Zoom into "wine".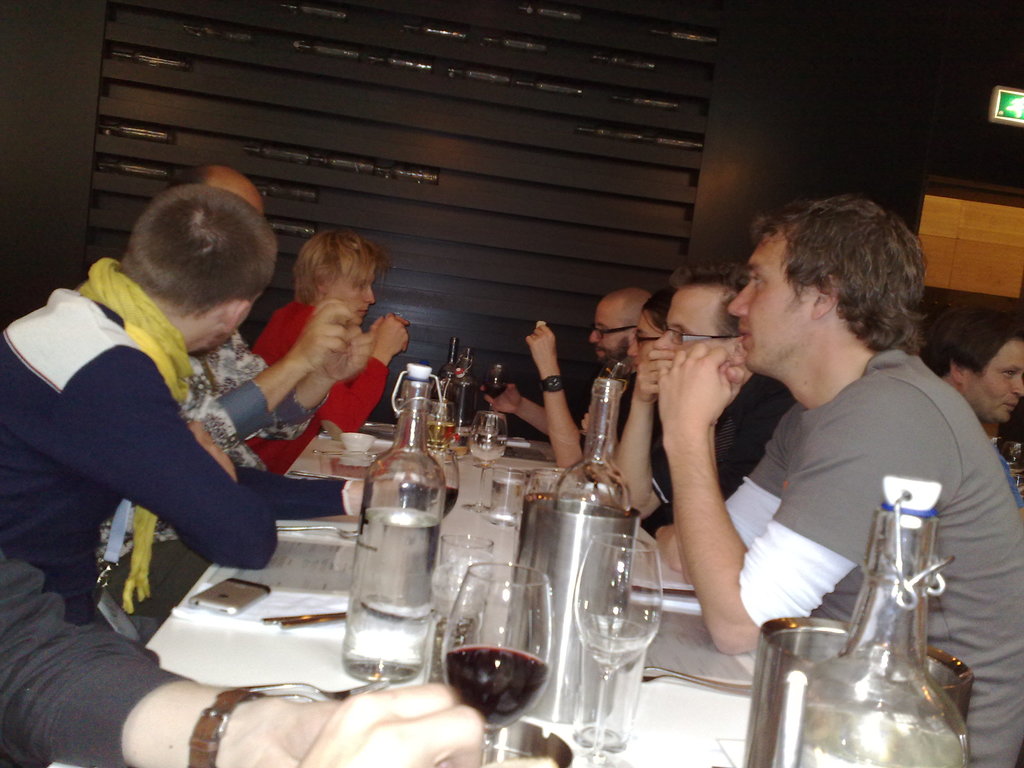
Zoom target: bbox(579, 612, 647, 666).
